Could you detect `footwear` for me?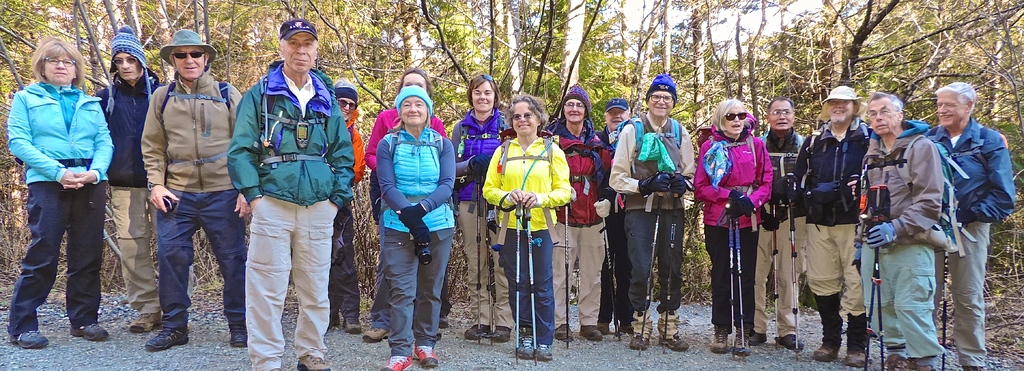
Detection result: crop(840, 313, 871, 367).
